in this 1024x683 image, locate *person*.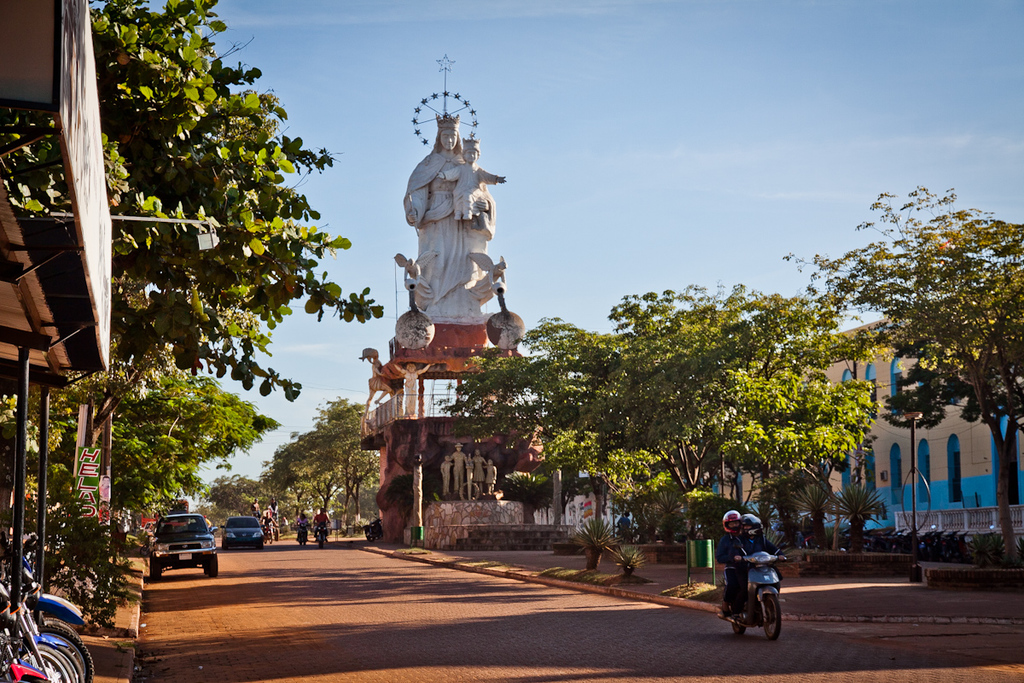
Bounding box: {"left": 725, "top": 511, "right": 783, "bottom": 642}.
